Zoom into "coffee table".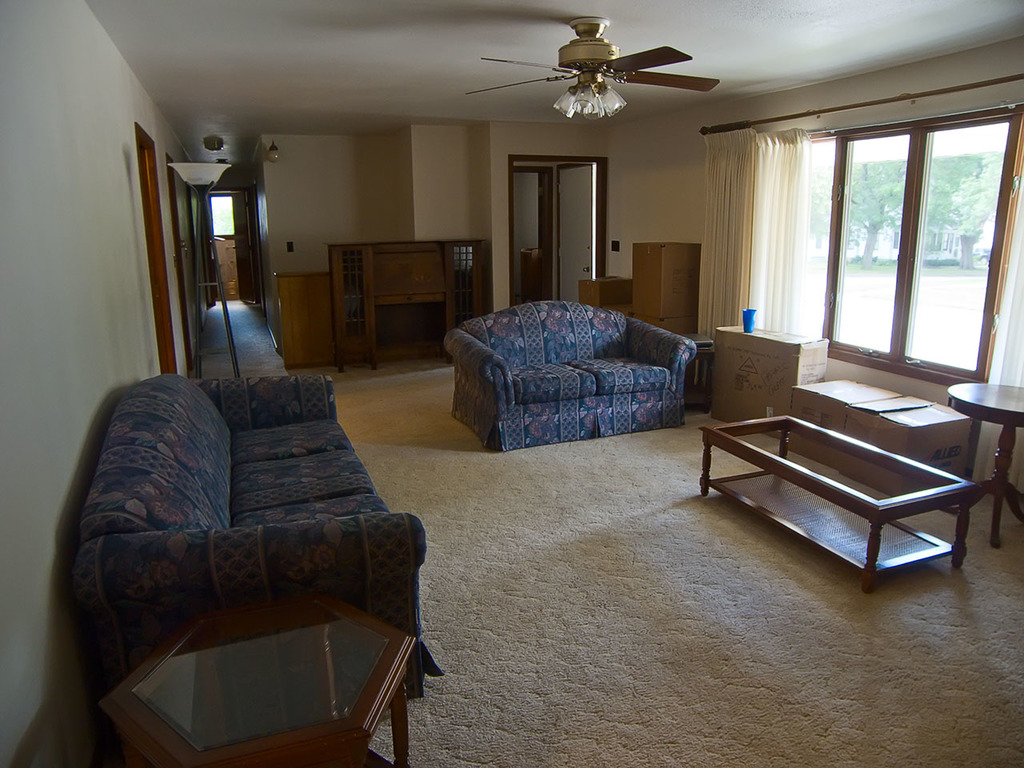
Zoom target: Rect(90, 581, 419, 767).
